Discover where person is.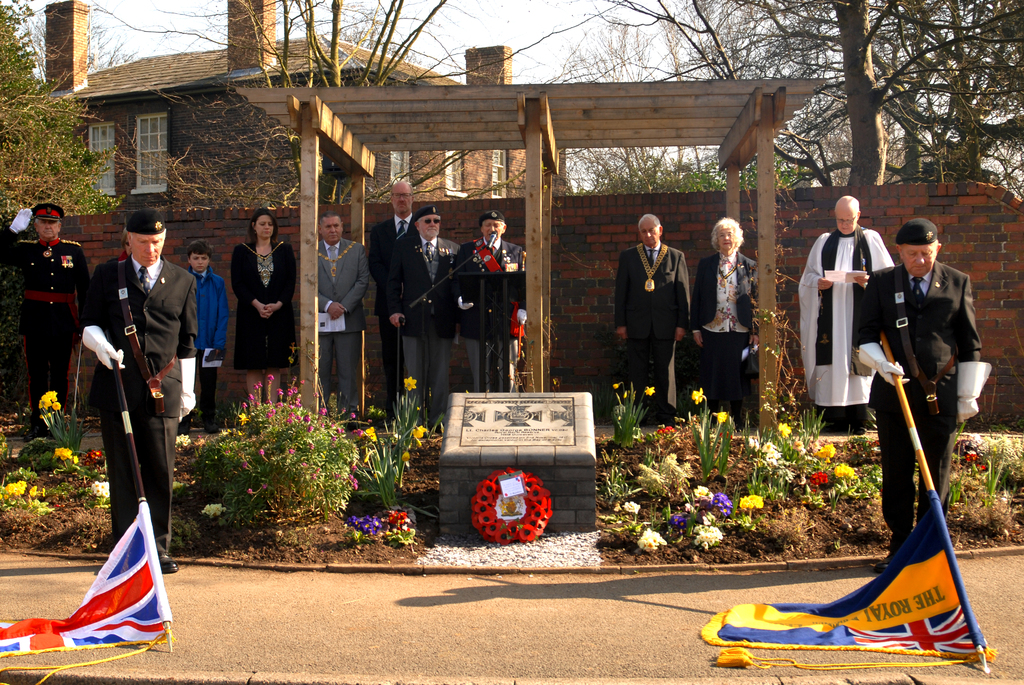
Discovered at l=230, t=210, r=298, b=405.
